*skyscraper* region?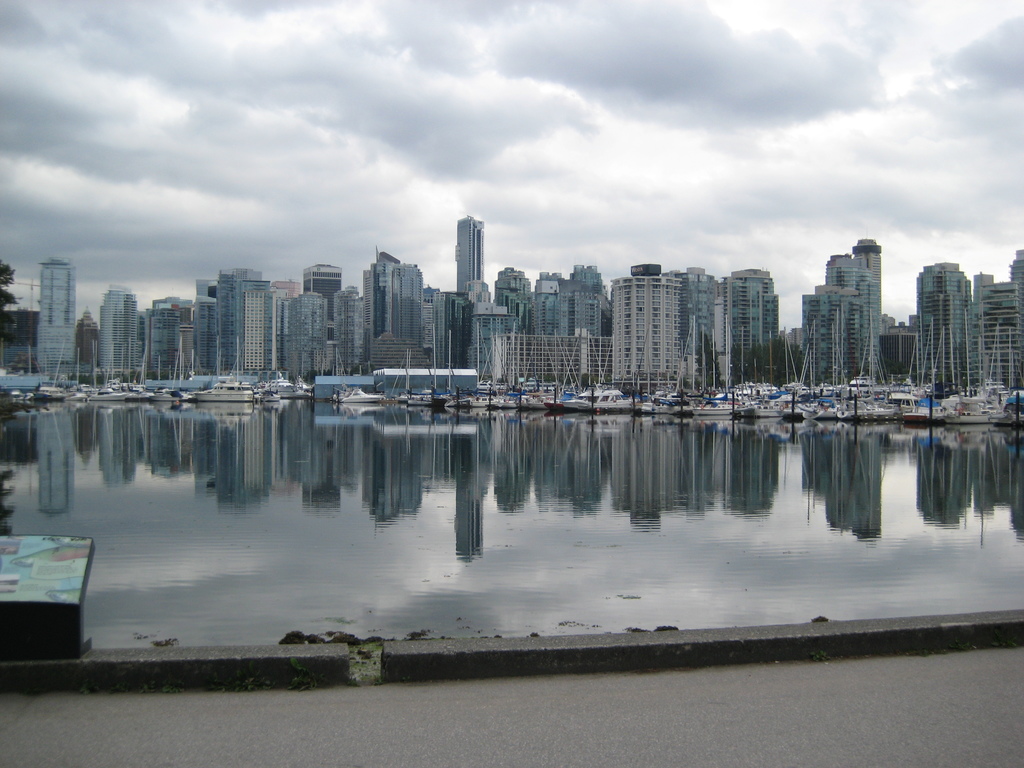
select_region(975, 253, 1023, 390)
